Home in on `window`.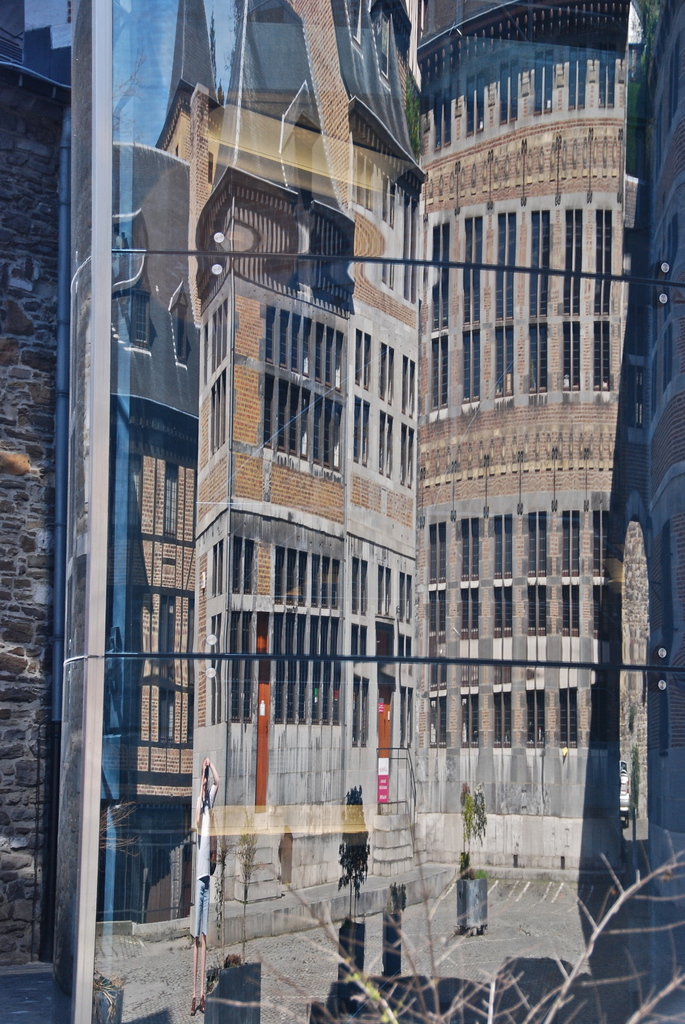
Homed in at [567,44,587,108].
